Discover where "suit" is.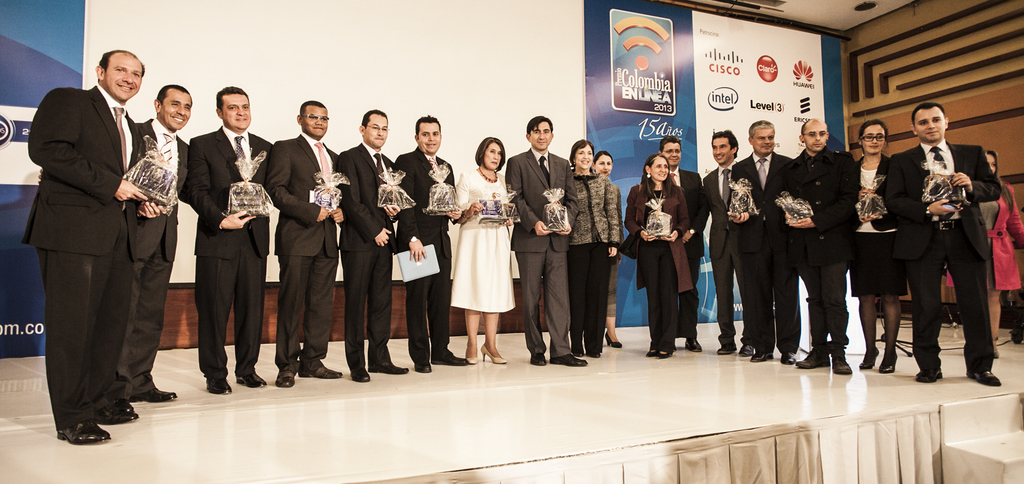
Discovered at bbox=(27, 31, 171, 445).
